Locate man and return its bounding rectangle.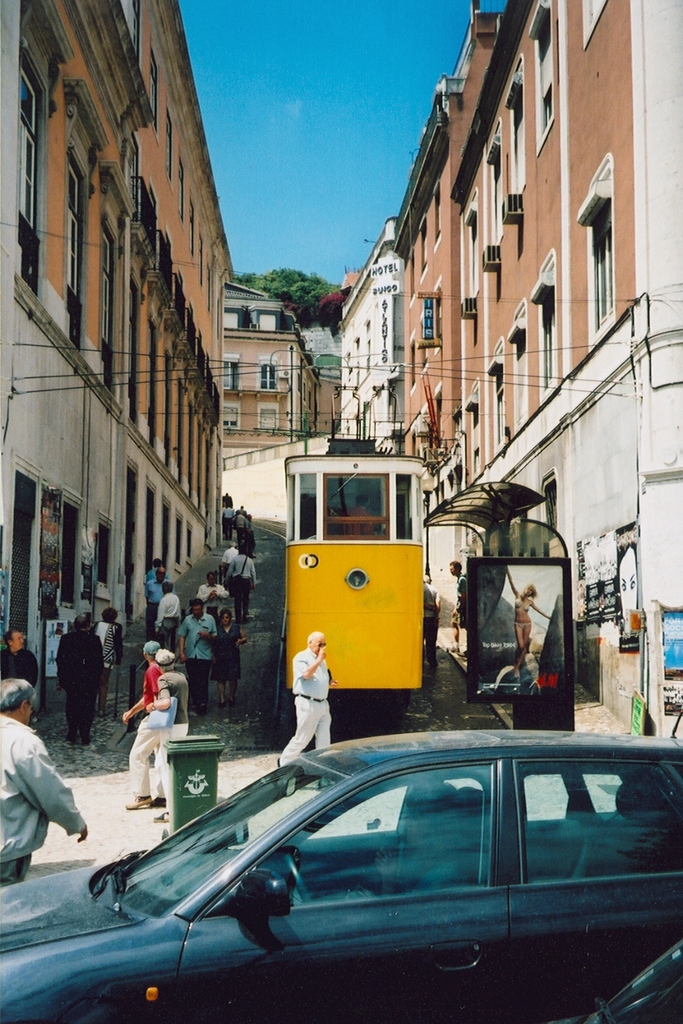
bbox=(143, 564, 175, 641).
